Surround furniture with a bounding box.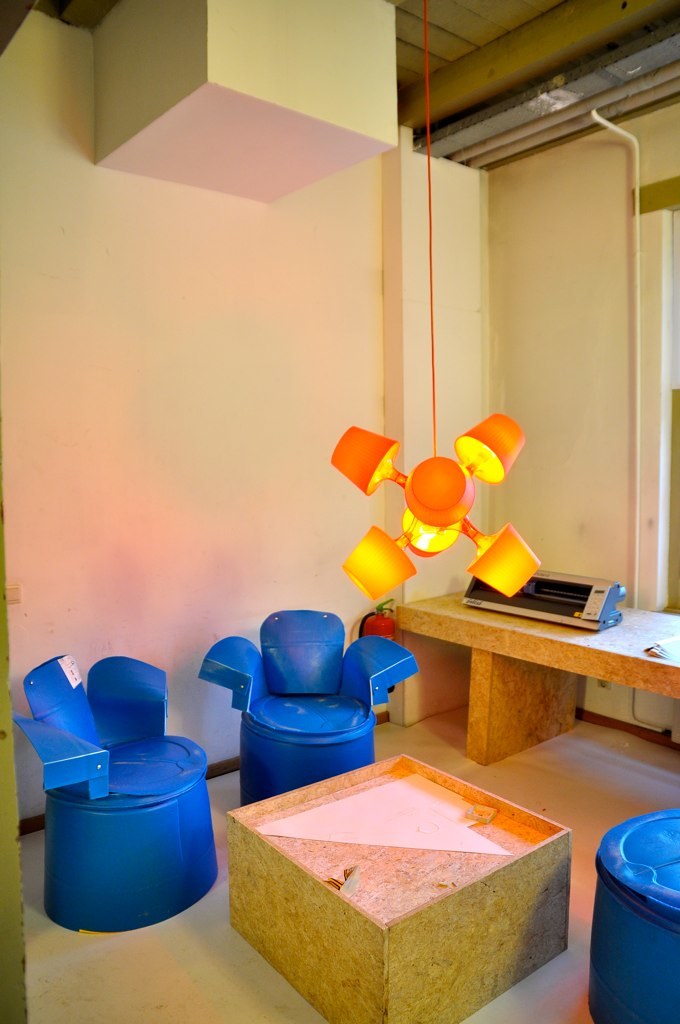
pyautogui.locateOnScreen(233, 754, 570, 1023).
